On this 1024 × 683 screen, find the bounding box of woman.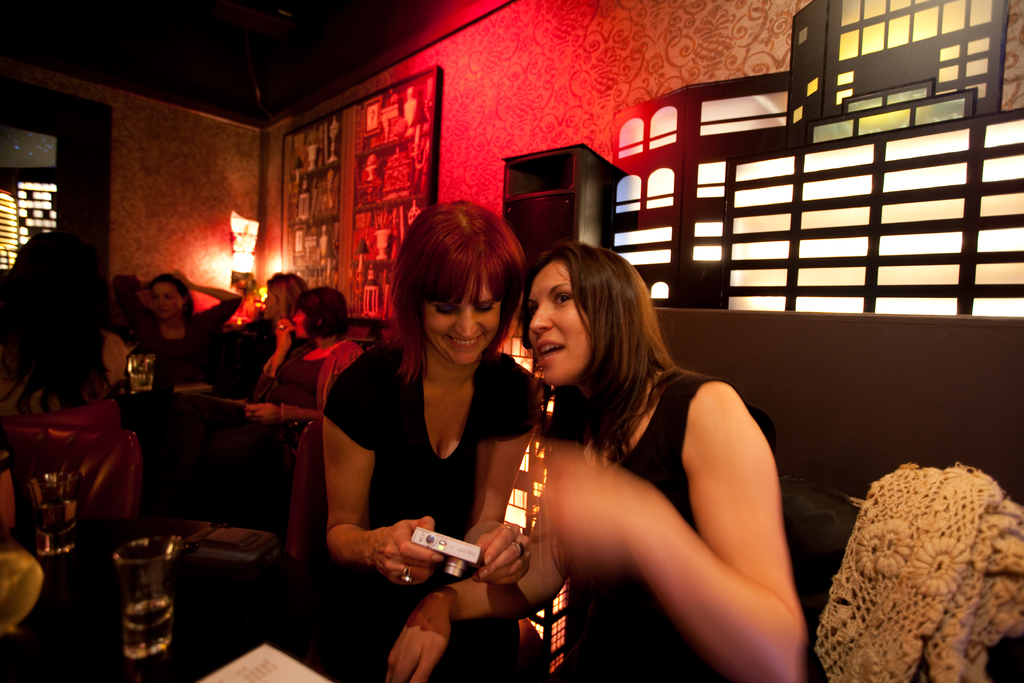
Bounding box: <bbox>0, 229, 148, 527</bbox>.
